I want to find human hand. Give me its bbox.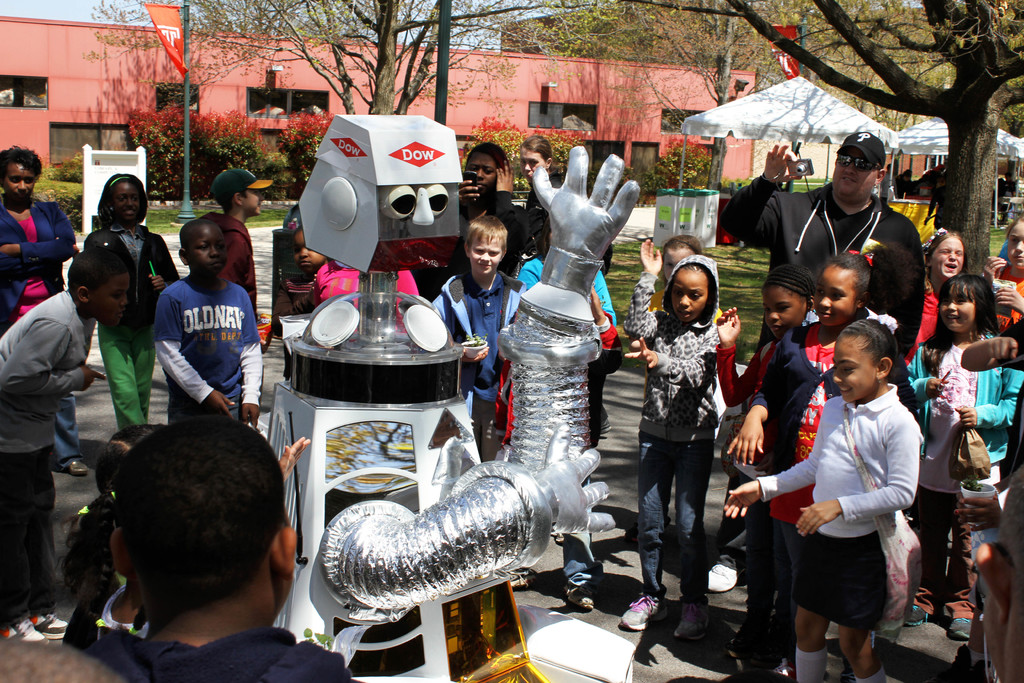
(left=460, top=177, right=482, bottom=208).
